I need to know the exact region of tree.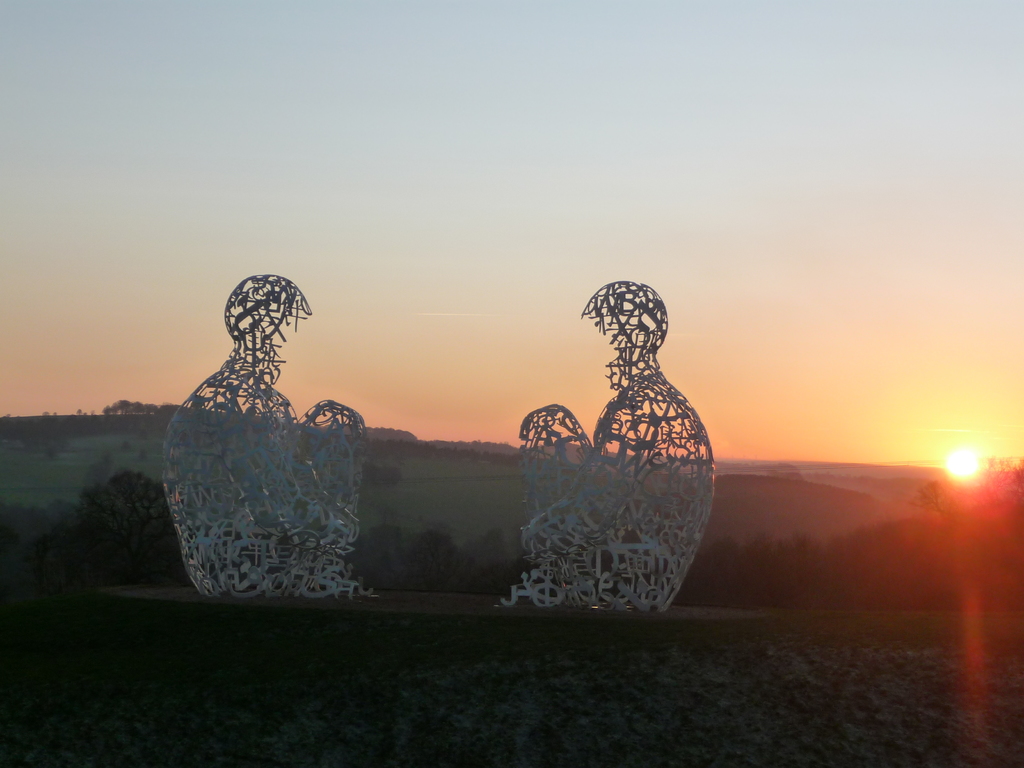
Region: bbox=(453, 557, 506, 598).
